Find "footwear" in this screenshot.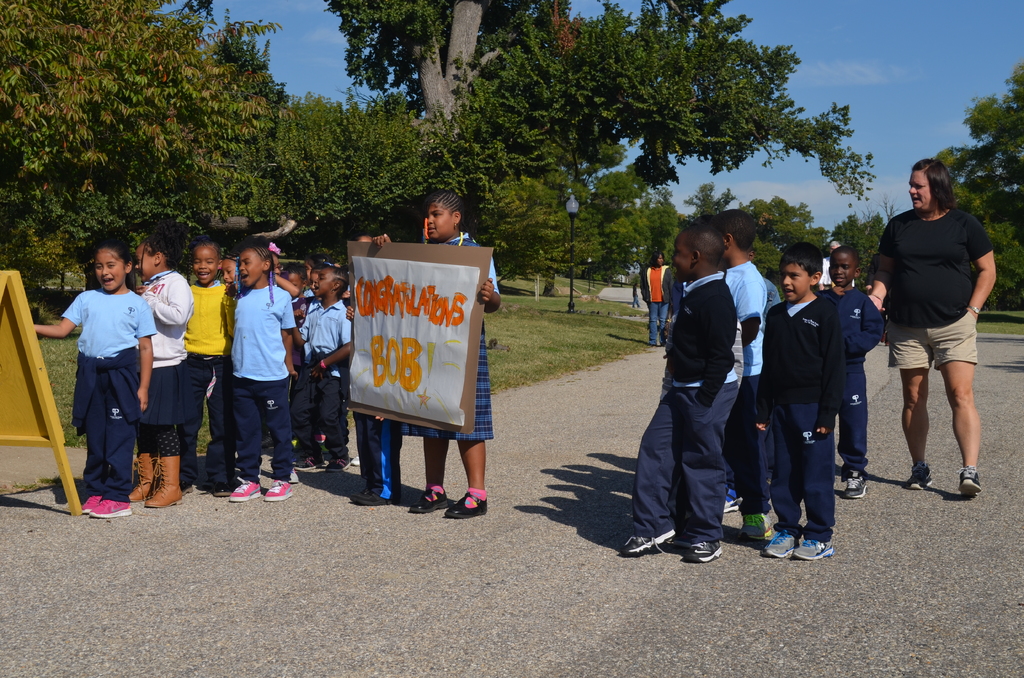
The bounding box for "footwear" is <box>445,492,488,518</box>.
